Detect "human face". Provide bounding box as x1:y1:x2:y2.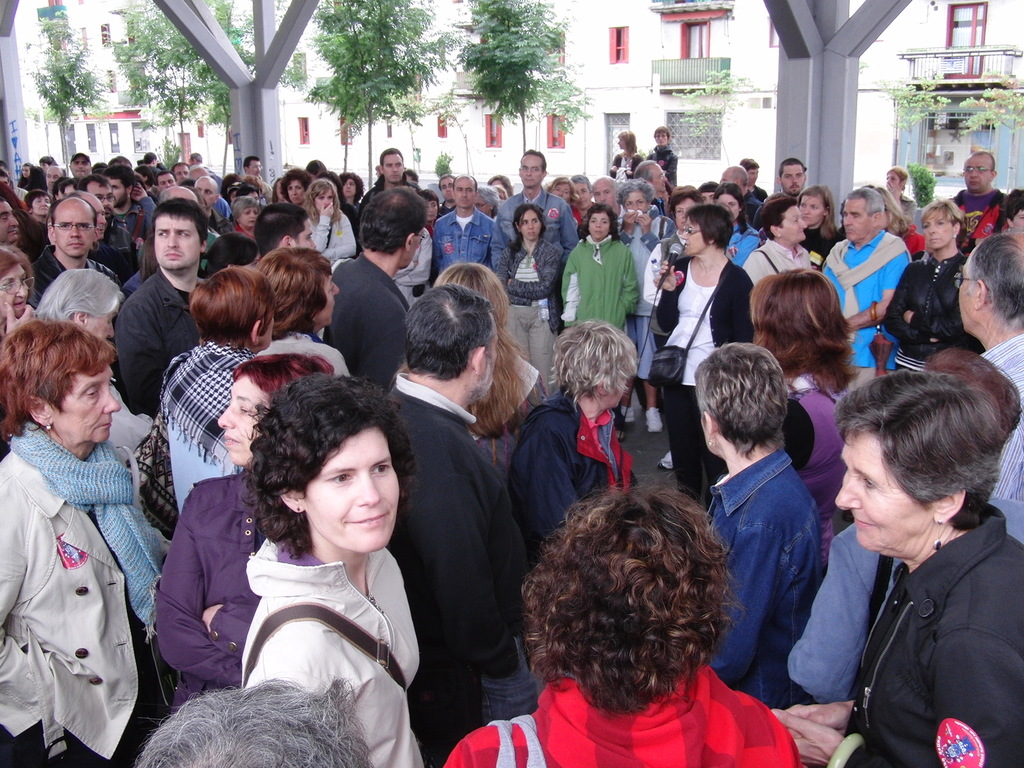
519:156:548:189.
